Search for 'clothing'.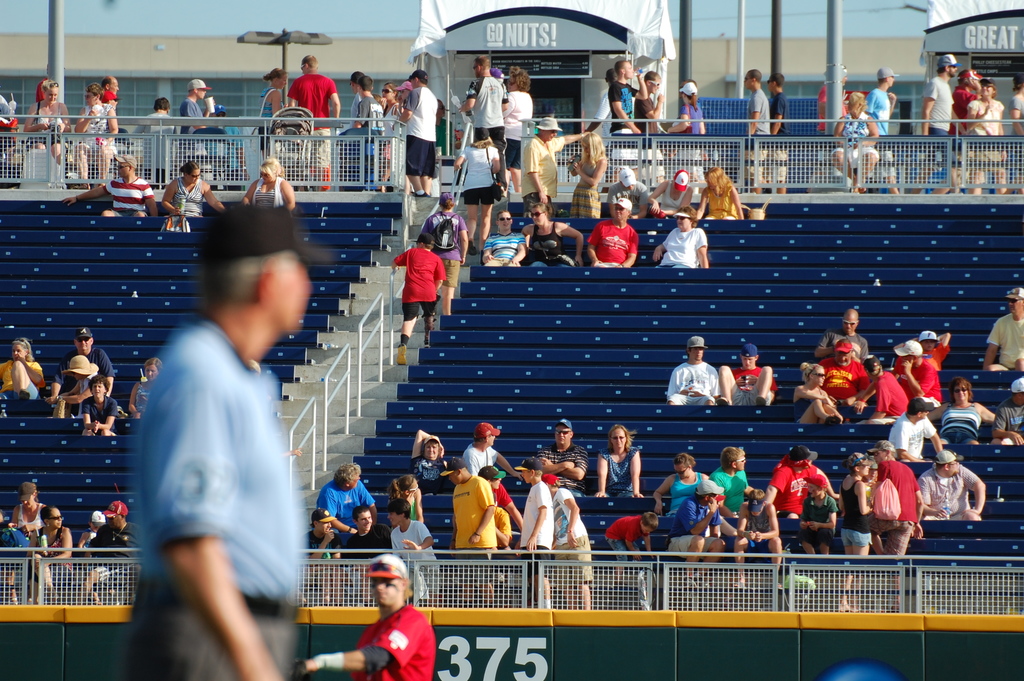
Found at <box>131,384,149,420</box>.
